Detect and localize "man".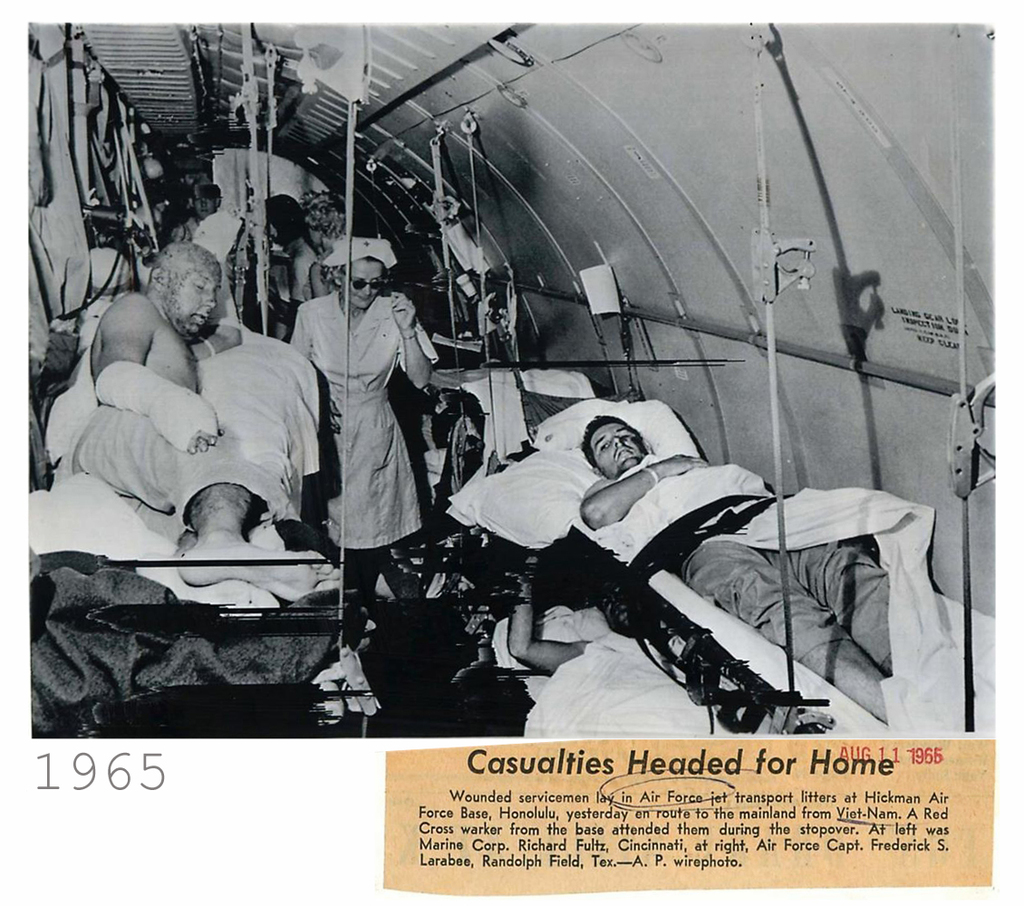
Localized at bbox=[66, 234, 337, 641].
